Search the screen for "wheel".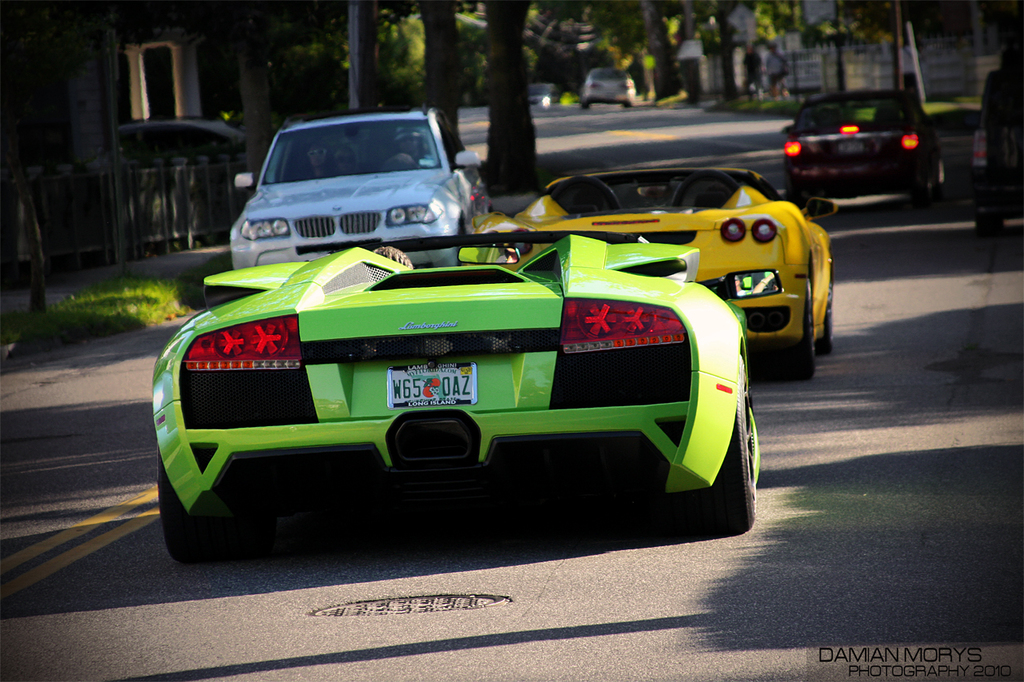
Found at bbox(919, 180, 932, 213).
